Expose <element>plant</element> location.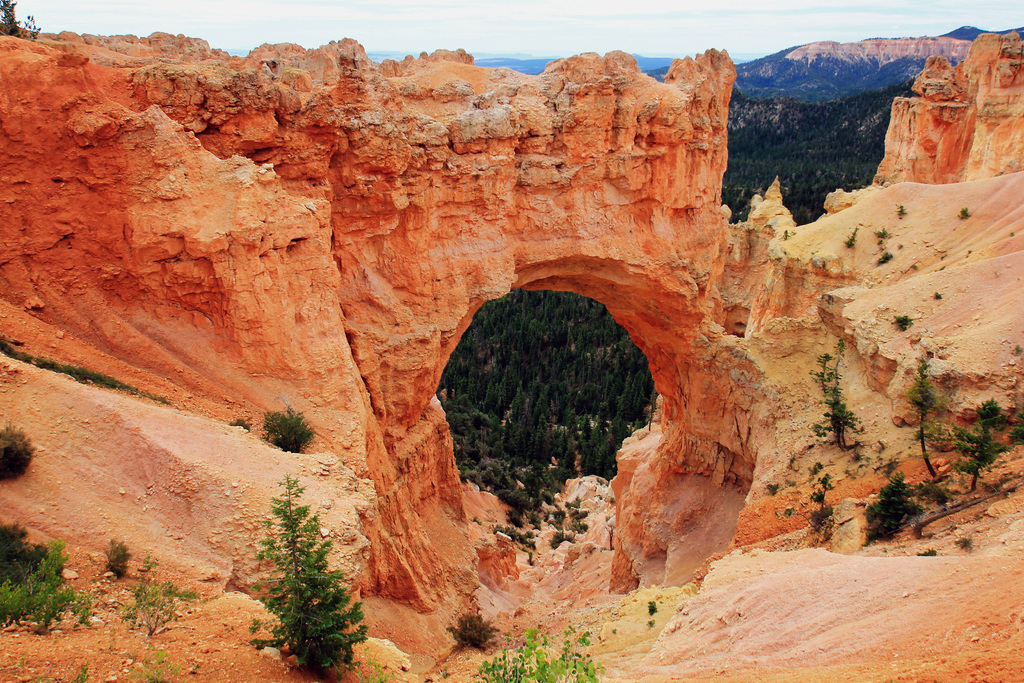
Exposed at detection(902, 359, 948, 473).
